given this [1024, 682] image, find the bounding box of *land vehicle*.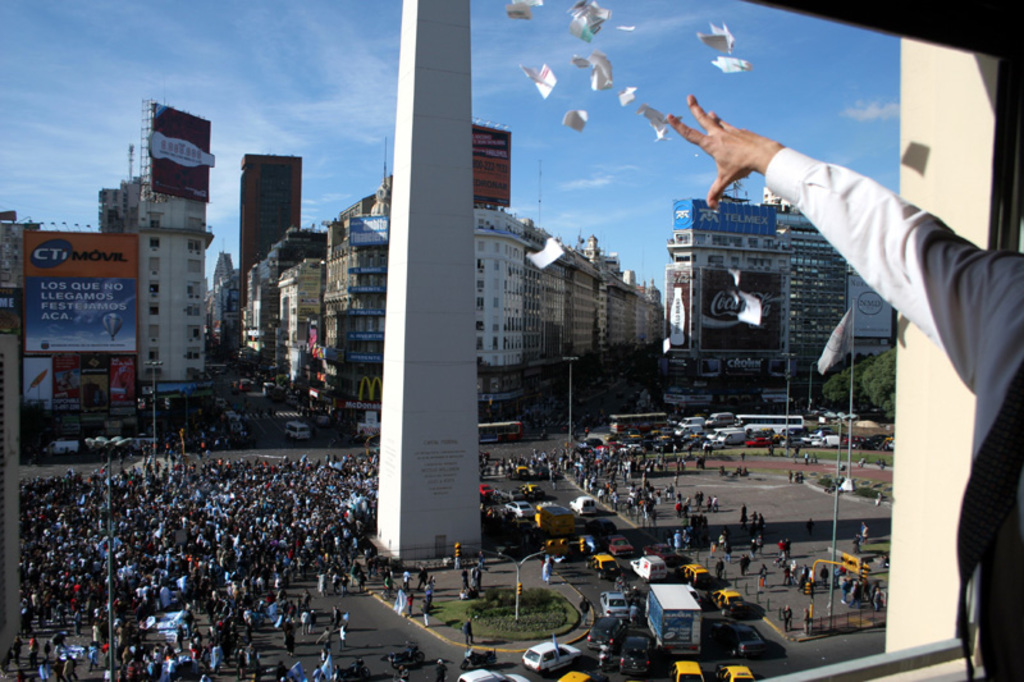
select_region(628, 576, 717, 663).
